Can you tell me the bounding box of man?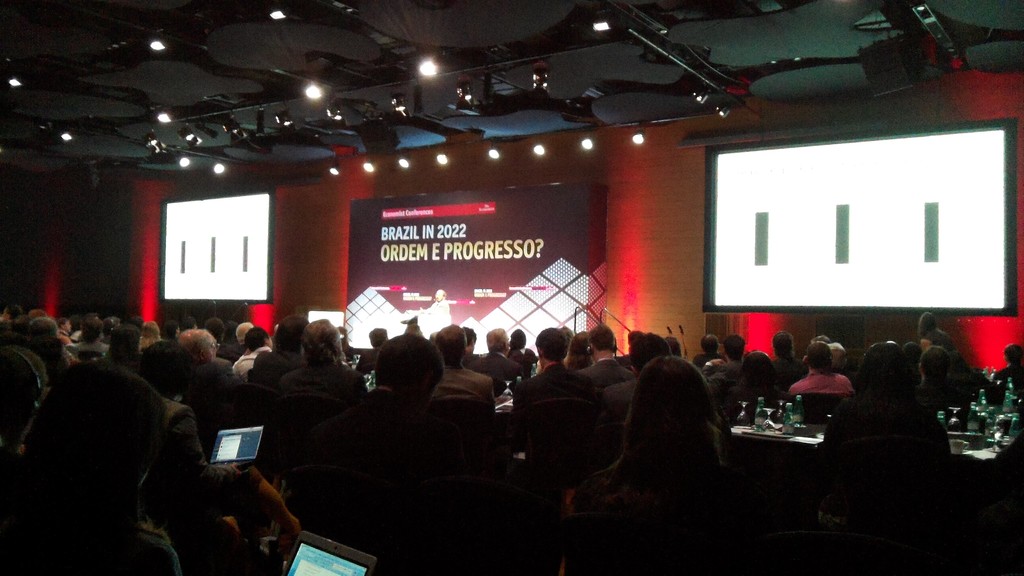
crop(430, 317, 503, 411).
